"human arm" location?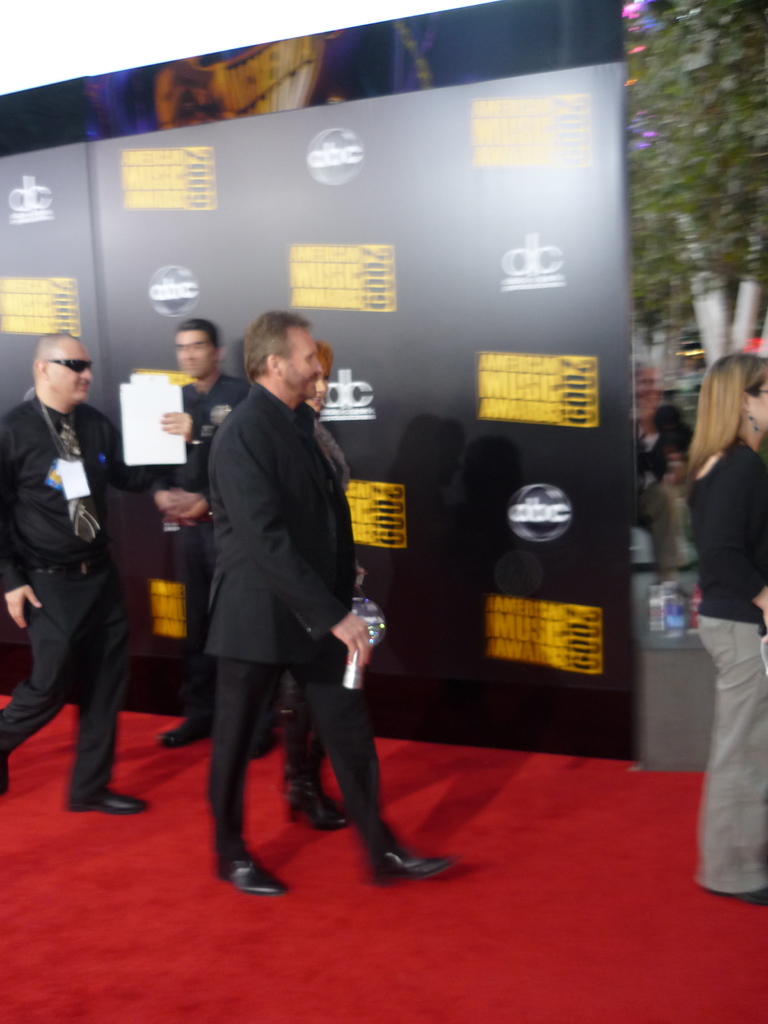
96 417 207 524
